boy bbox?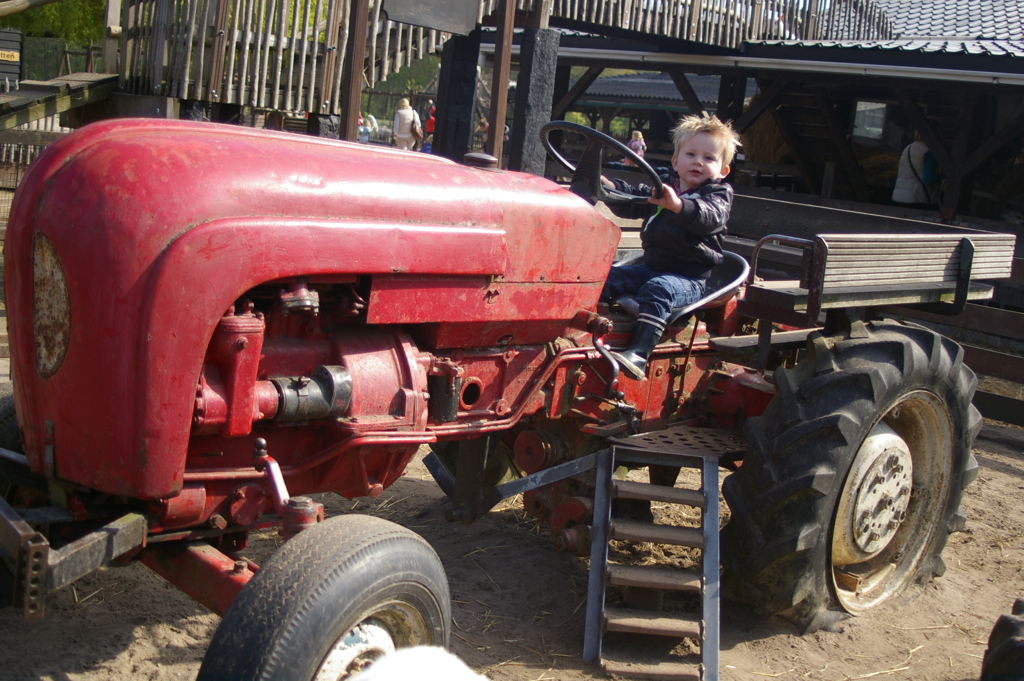
x1=600, y1=110, x2=735, y2=377
